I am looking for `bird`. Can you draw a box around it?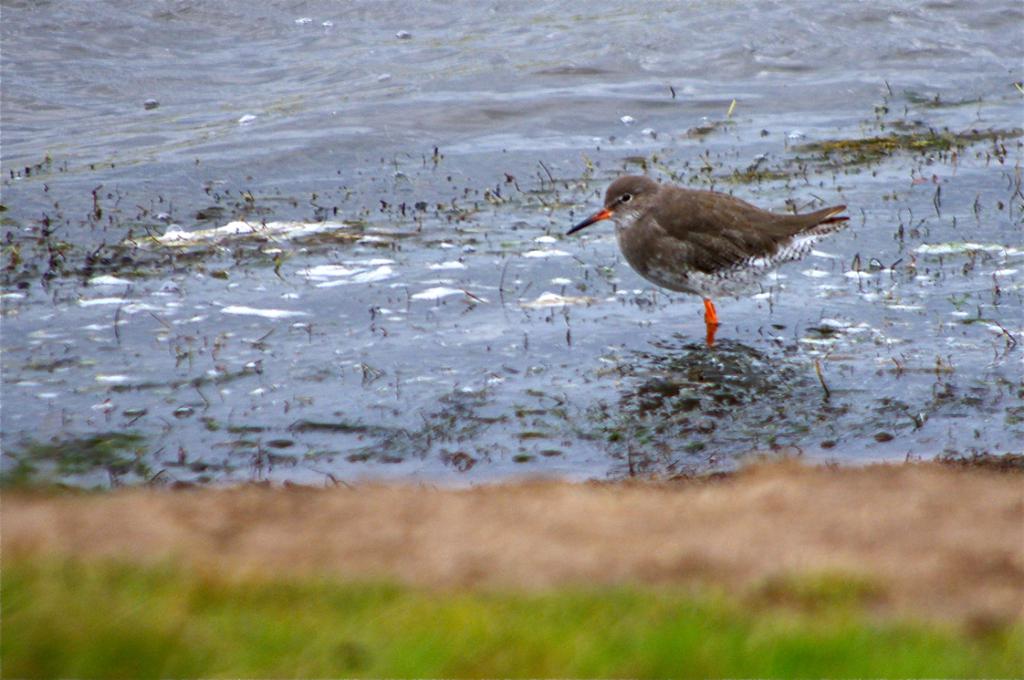
Sure, the bounding box is 569,168,846,323.
